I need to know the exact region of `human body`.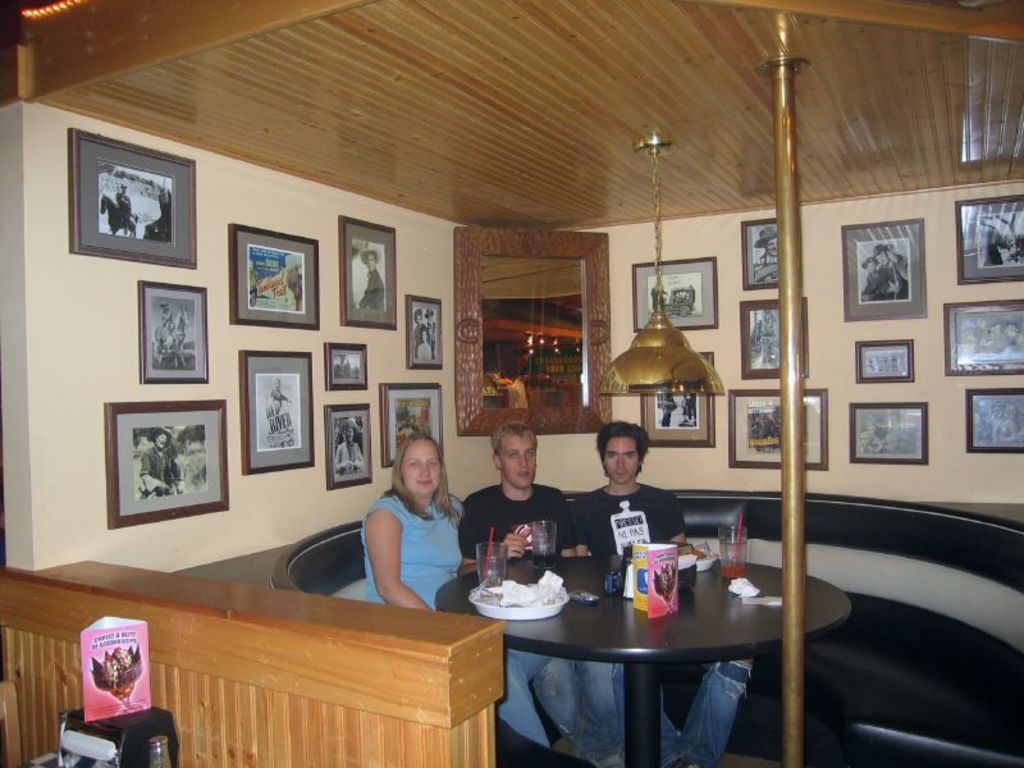
Region: {"left": 140, "top": 445, "right": 189, "bottom": 494}.
